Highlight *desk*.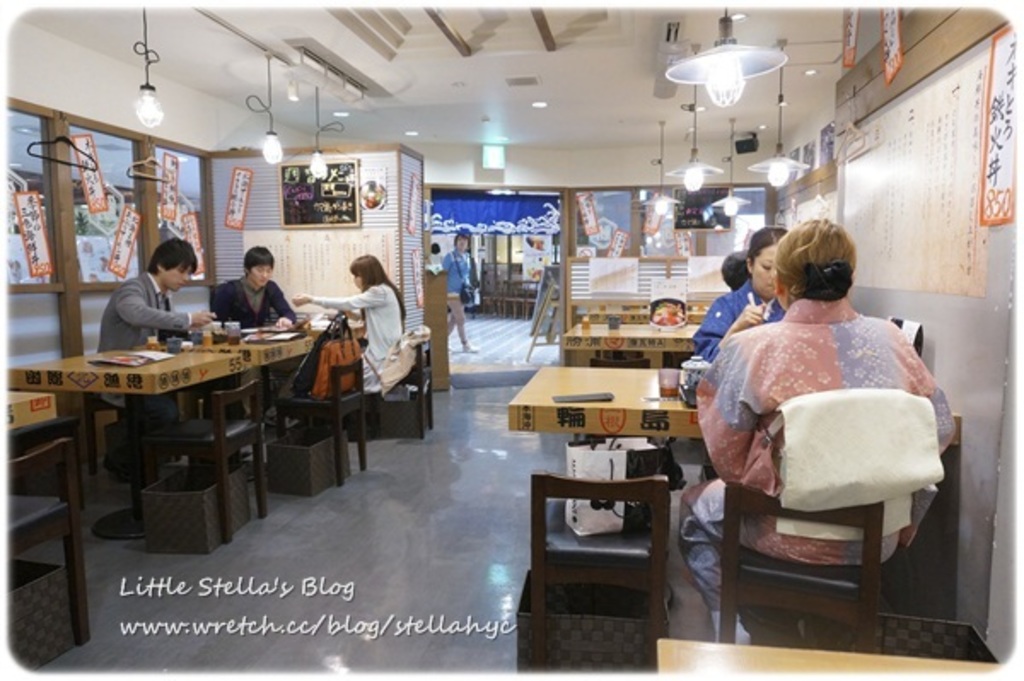
Highlighted region: crop(510, 365, 961, 609).
